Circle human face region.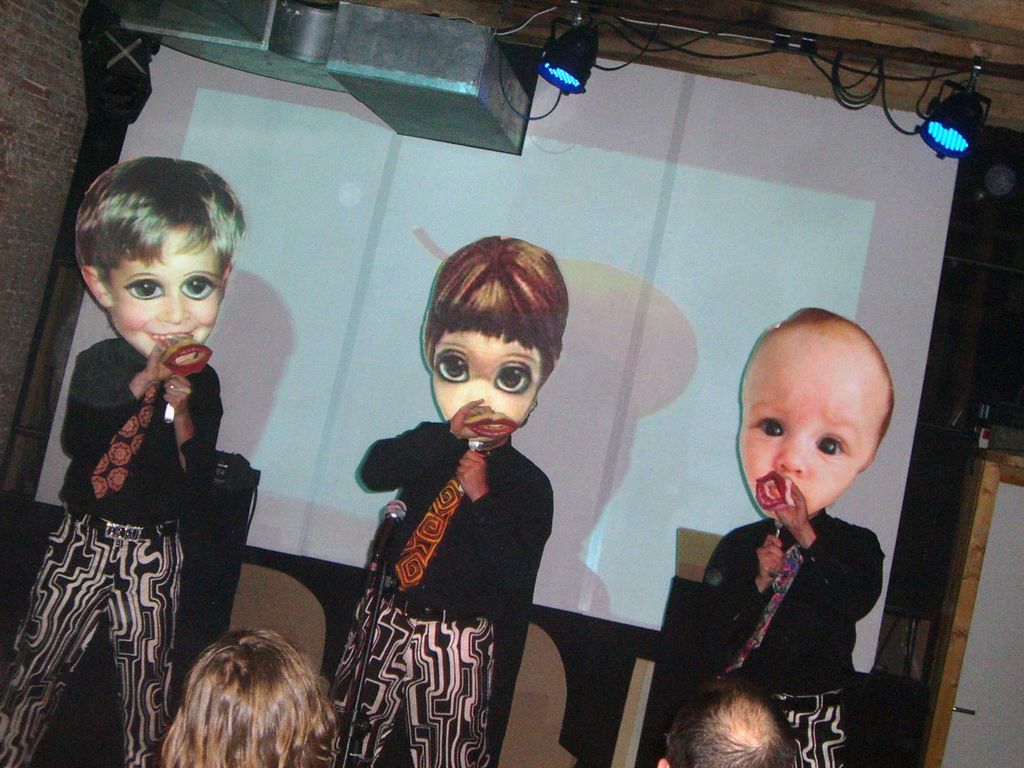
Region: locate(737, 347, 871, 525).
